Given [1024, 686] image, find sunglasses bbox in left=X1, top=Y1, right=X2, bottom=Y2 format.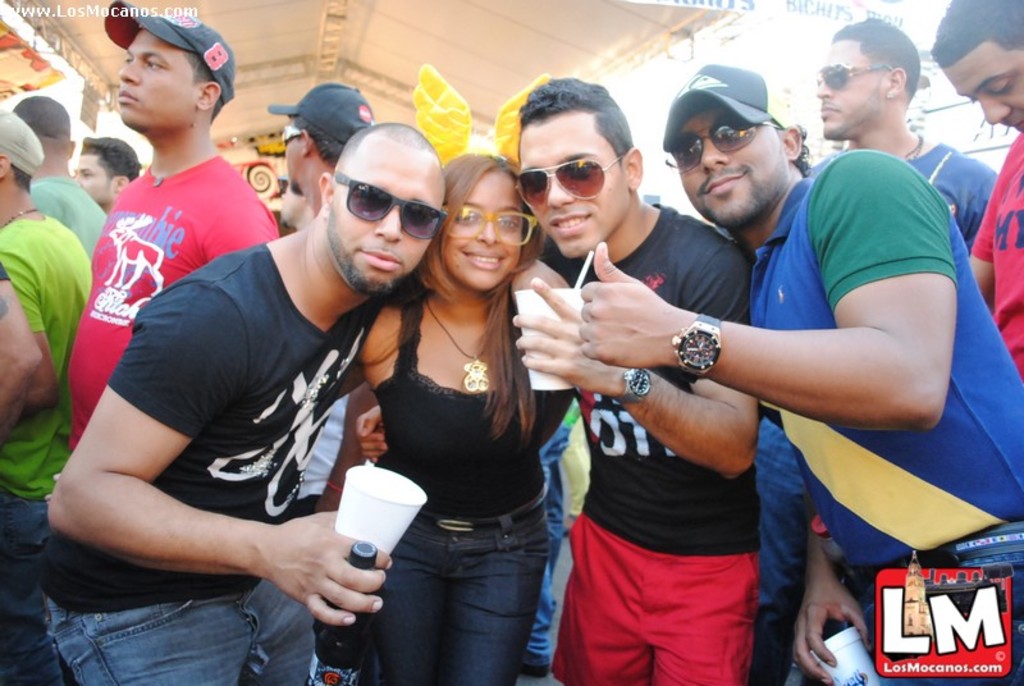
left=502, top=148, right=628, bottom=203.
